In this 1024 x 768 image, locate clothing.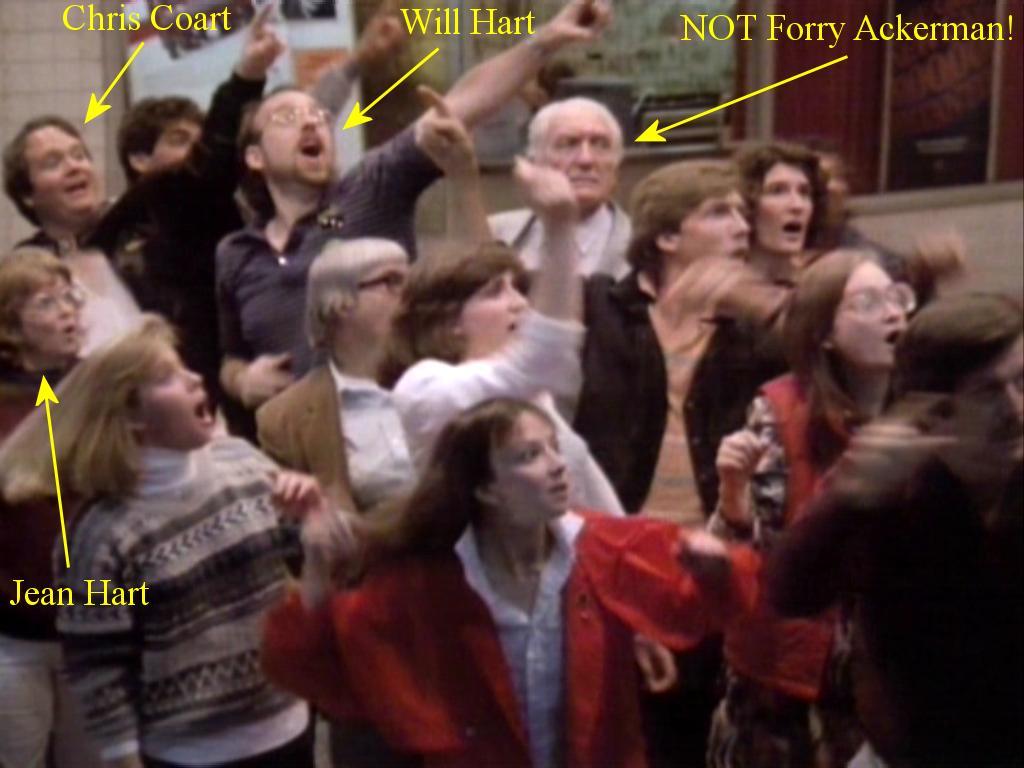
Bounding box: detection(564, 267, 757, 523).
